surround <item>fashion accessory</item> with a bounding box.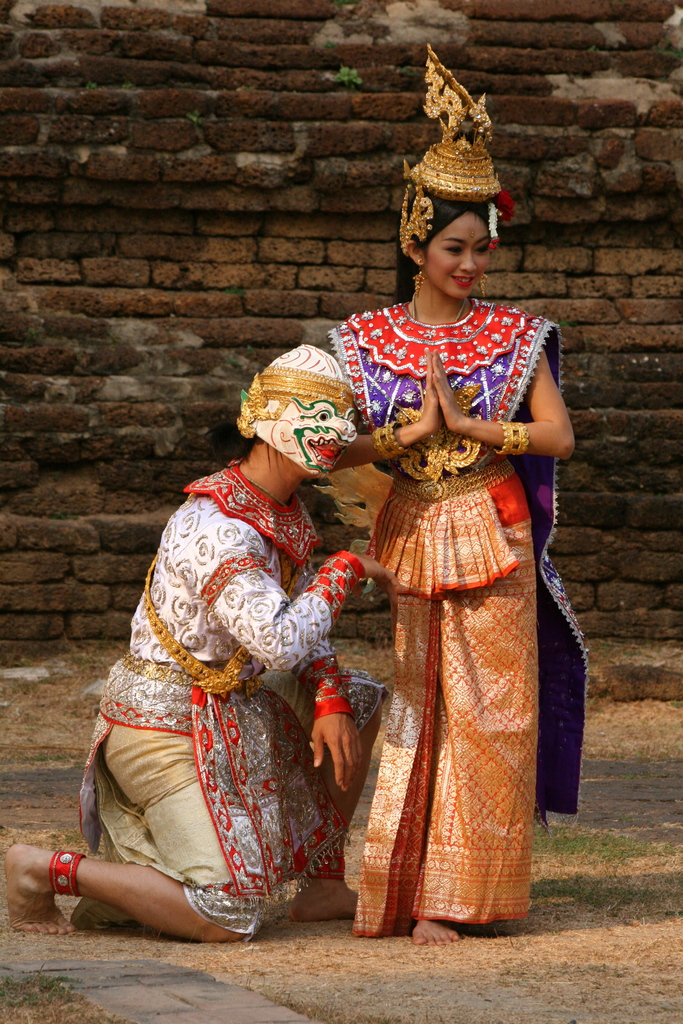
467 227 475 241.
